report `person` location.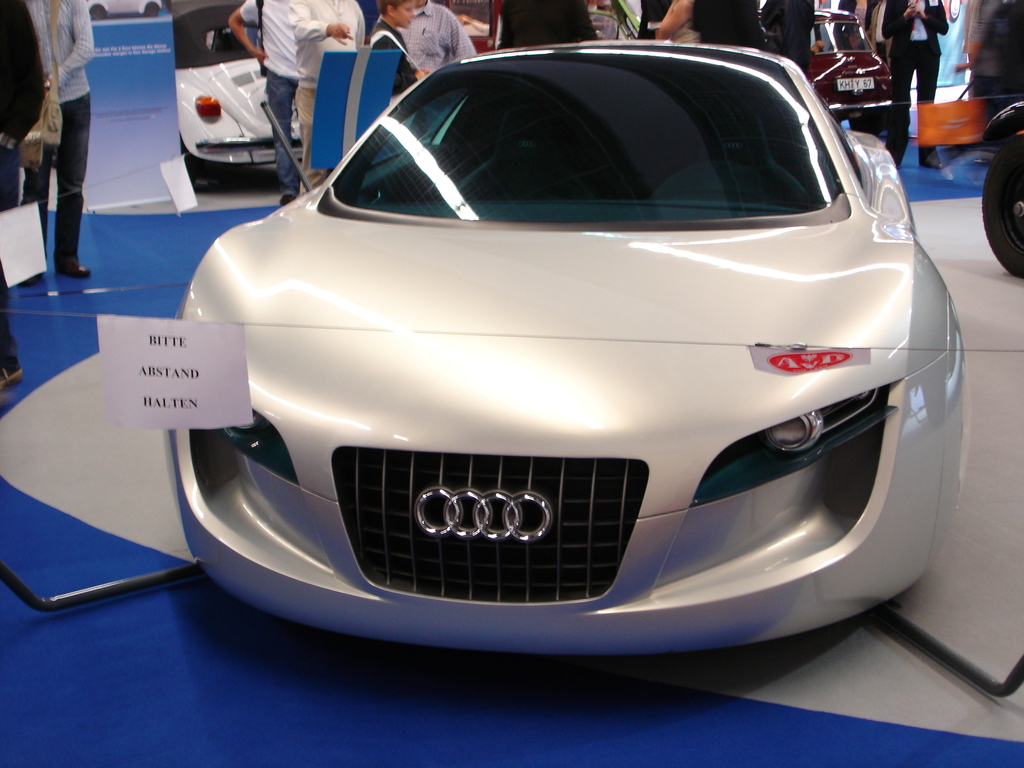
Report: (289,0,361,190).
